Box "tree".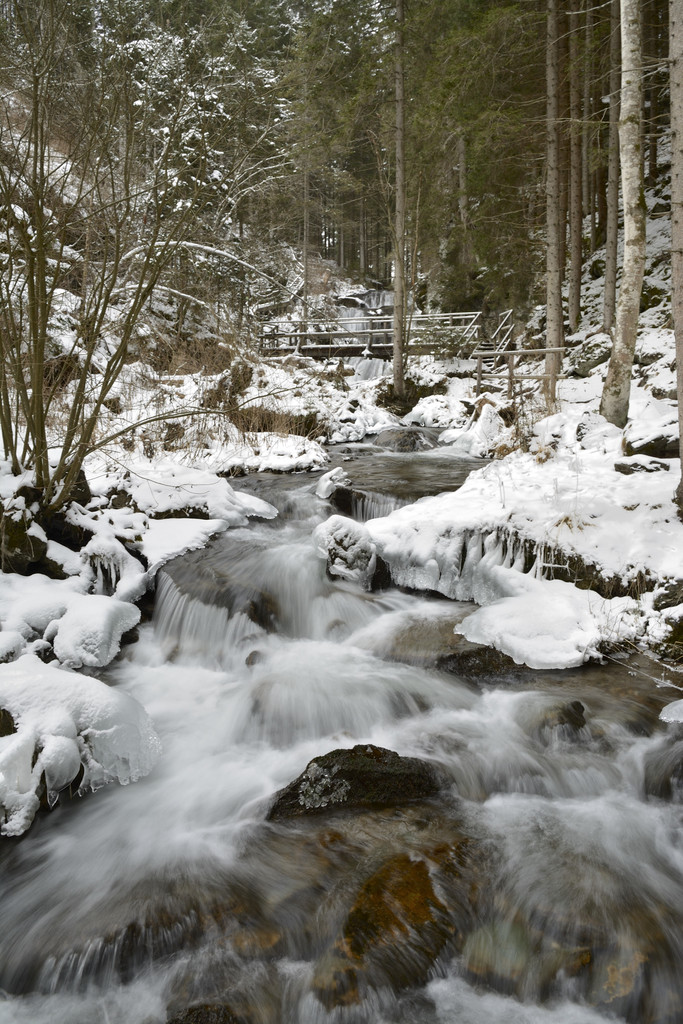
x1=0, y1=0, x2=260, y2=520.
